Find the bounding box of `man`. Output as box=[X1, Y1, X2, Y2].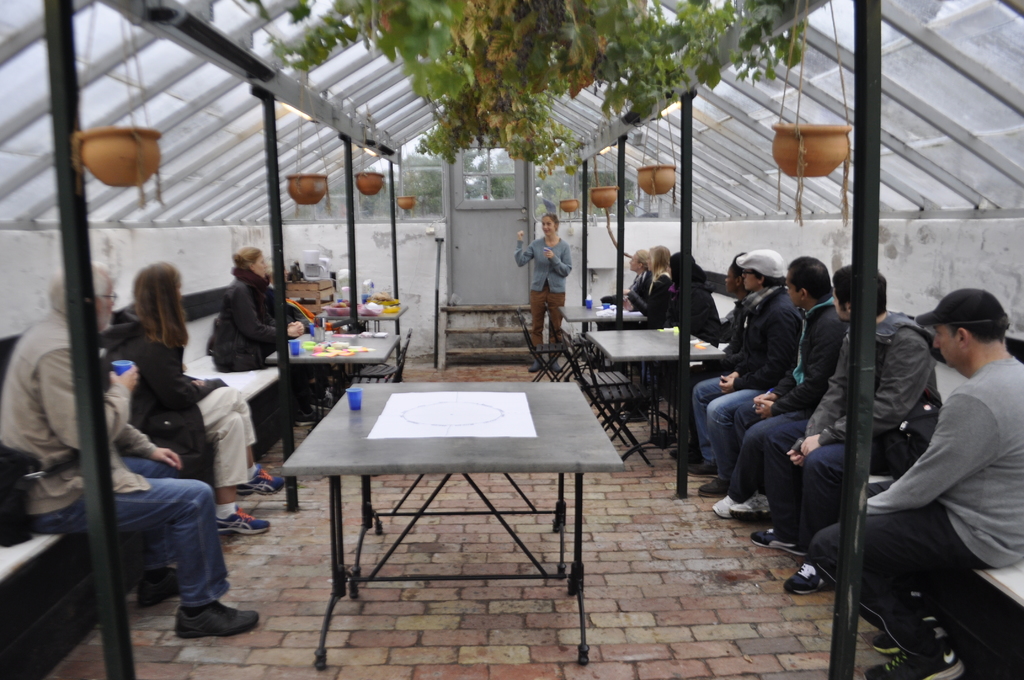
box=[605, 248, 648, 314].
